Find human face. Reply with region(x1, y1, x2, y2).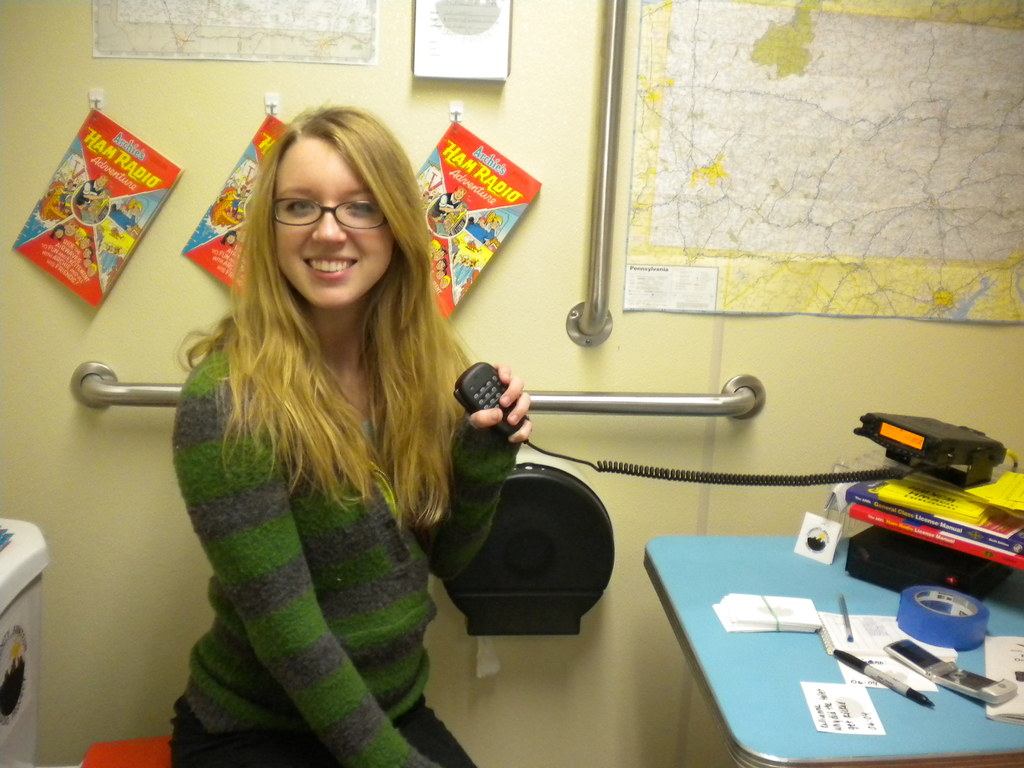
region(83, 260, 90, 264).
